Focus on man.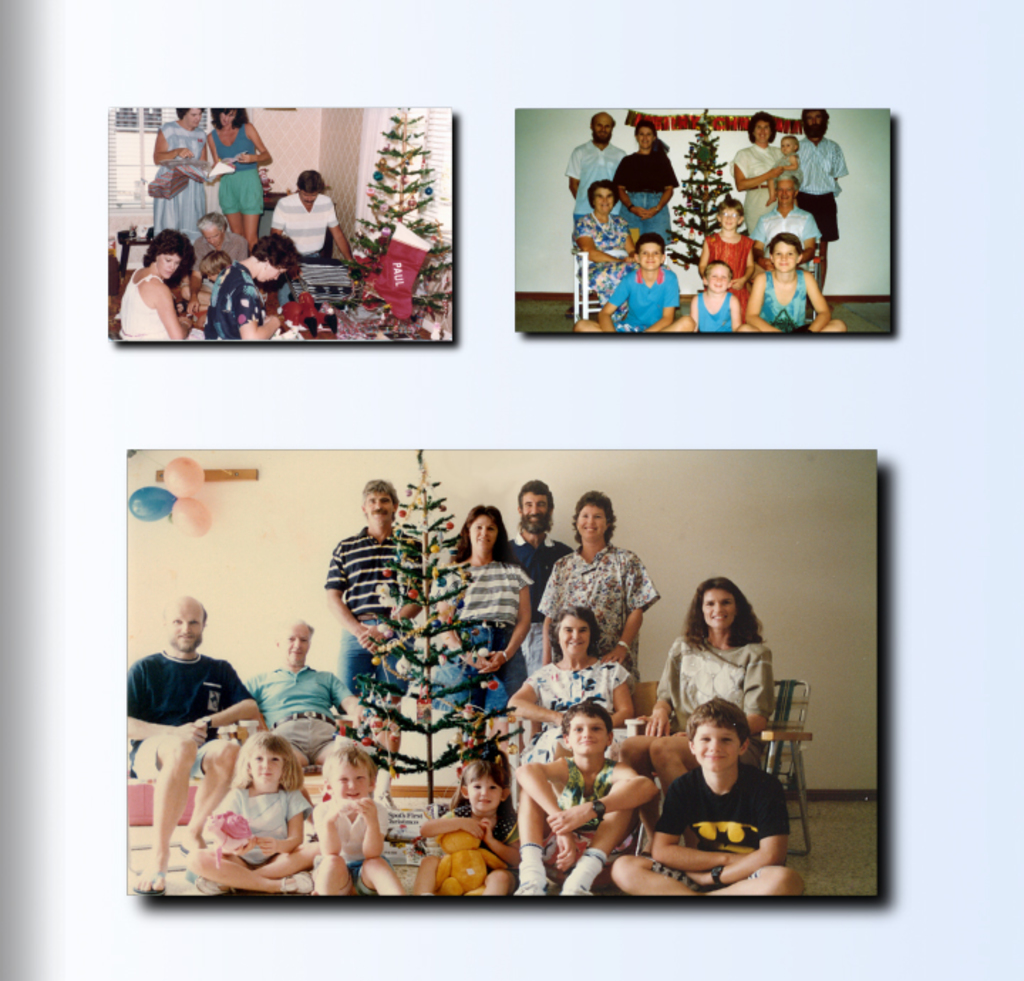
Focused at 243, 611, 374, 775.
